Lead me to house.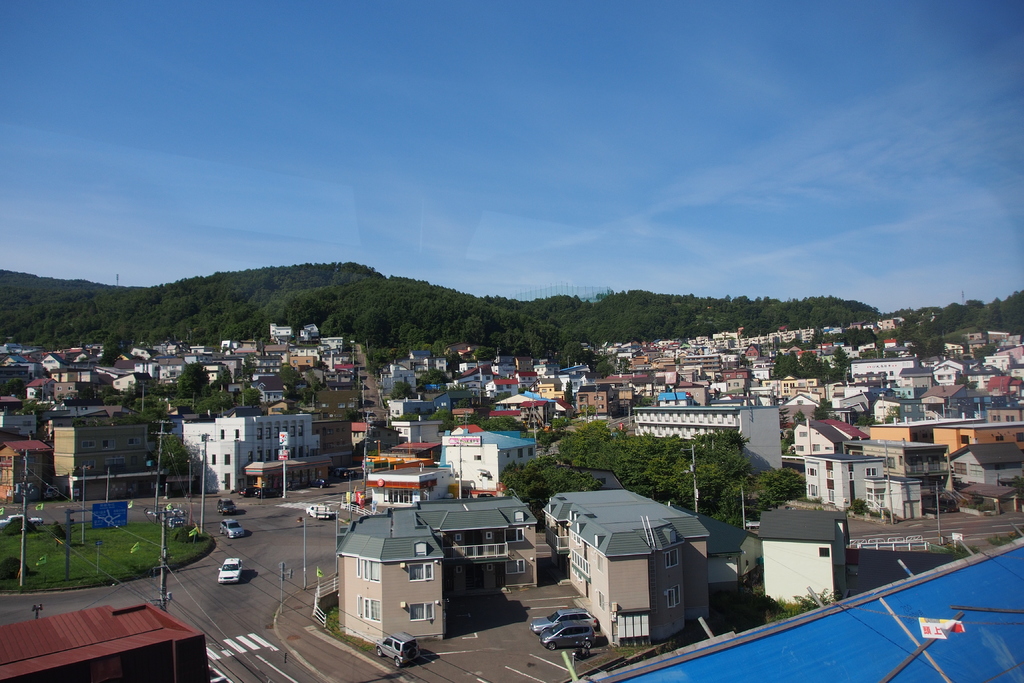
Lead to BBox(899, 368, 927, 399).
